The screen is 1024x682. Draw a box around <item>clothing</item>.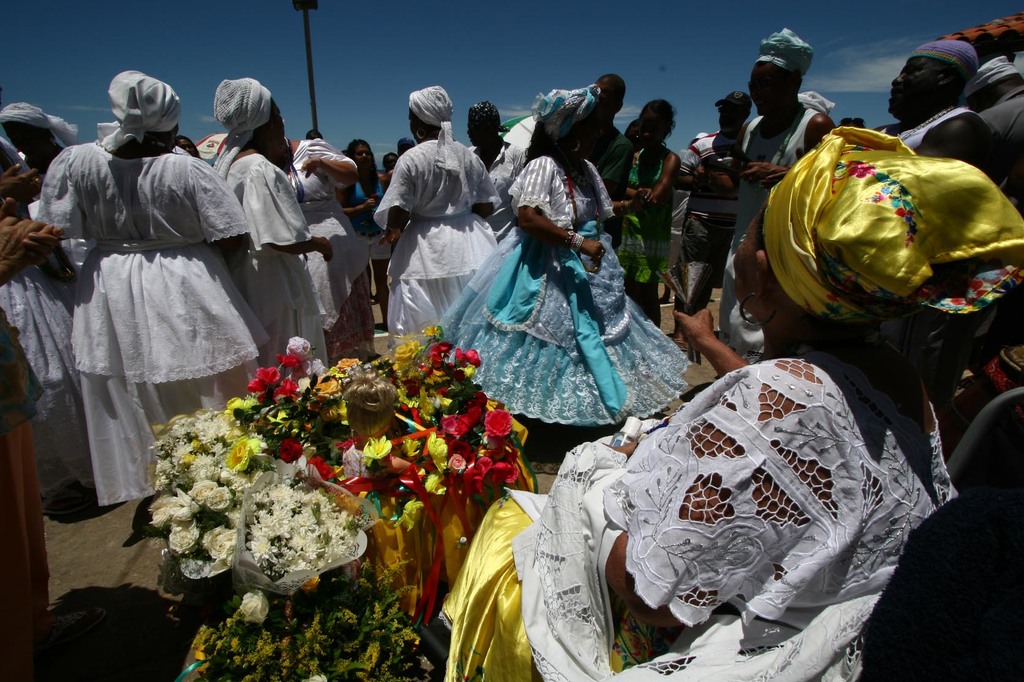
895:100:1006:194.
